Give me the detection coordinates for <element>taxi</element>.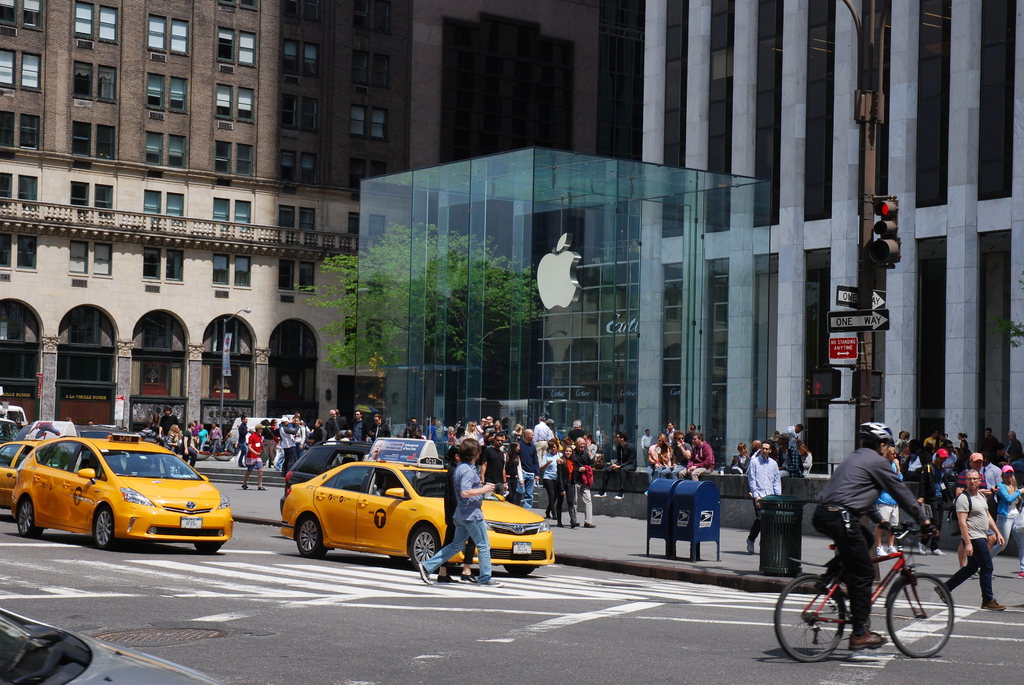
BBox(279, 433, 557, 583).
